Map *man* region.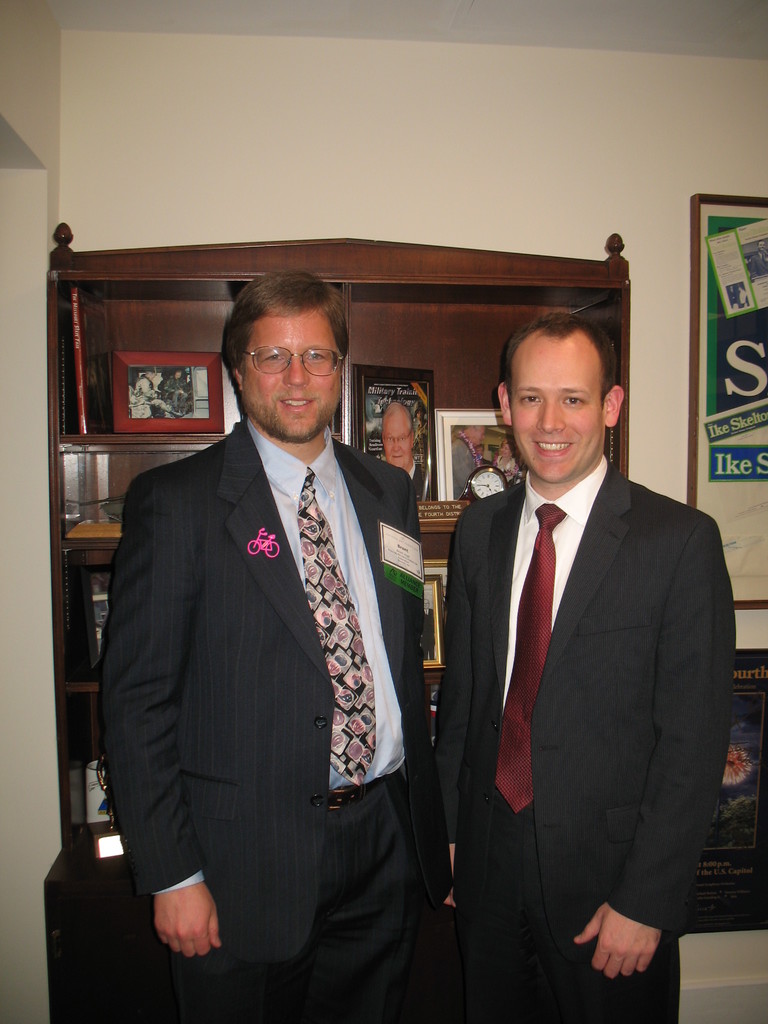
Mapped to (left=378, top=401, right=431, bottom=504).
